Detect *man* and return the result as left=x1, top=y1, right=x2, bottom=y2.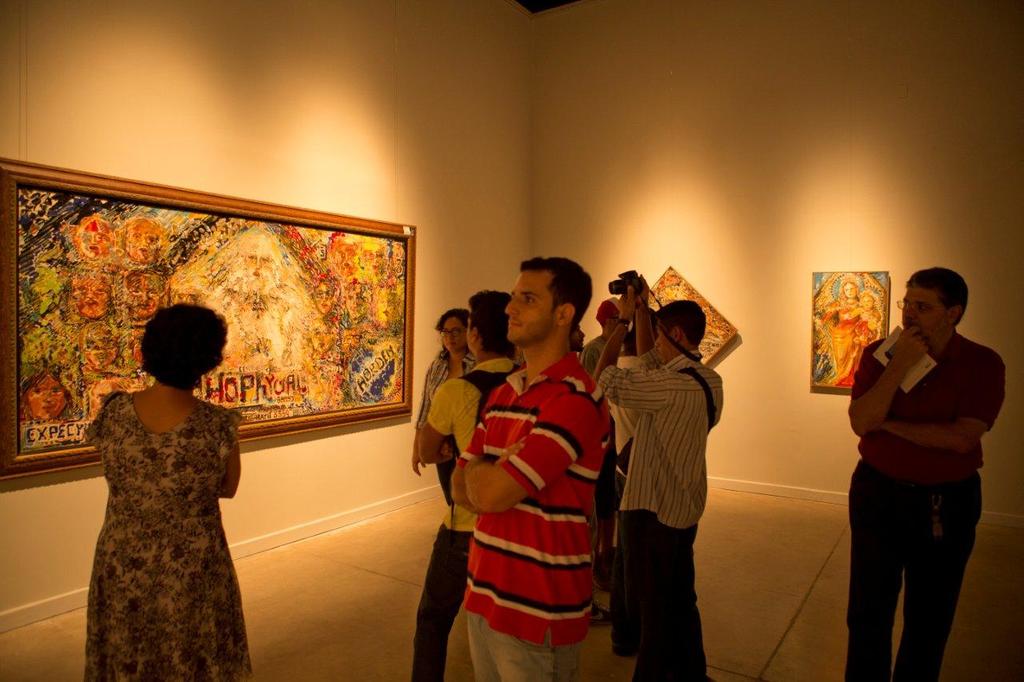
left=434, top=250, right=613, bottom=681.
